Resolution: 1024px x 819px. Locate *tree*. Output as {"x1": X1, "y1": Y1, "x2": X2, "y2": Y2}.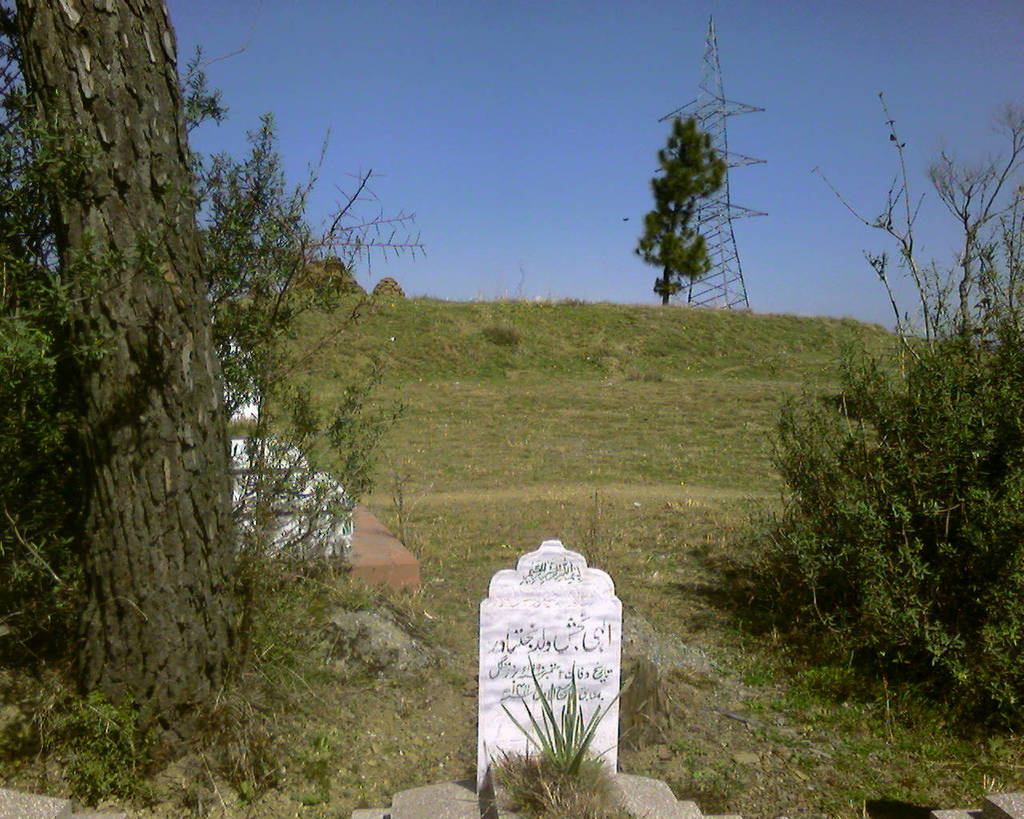
{"x1": 762, "y1": 99, "x2": 1023, "y2": 709}.
